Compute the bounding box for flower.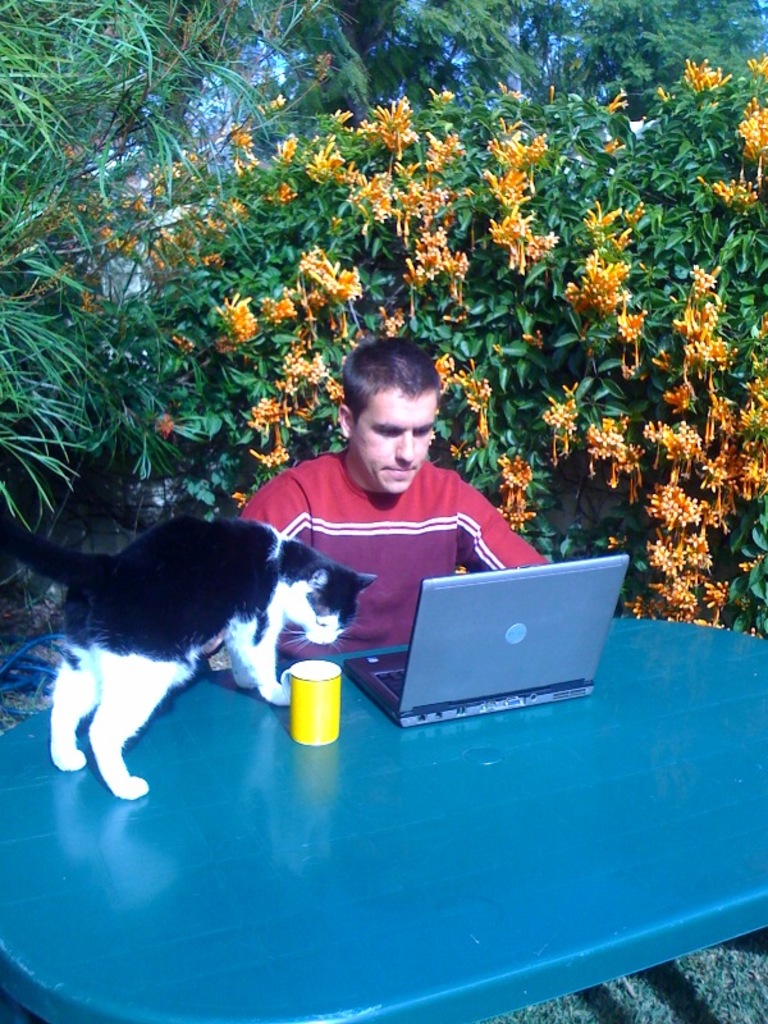
(x1=209, y1=296, x2=257, y2=347).
